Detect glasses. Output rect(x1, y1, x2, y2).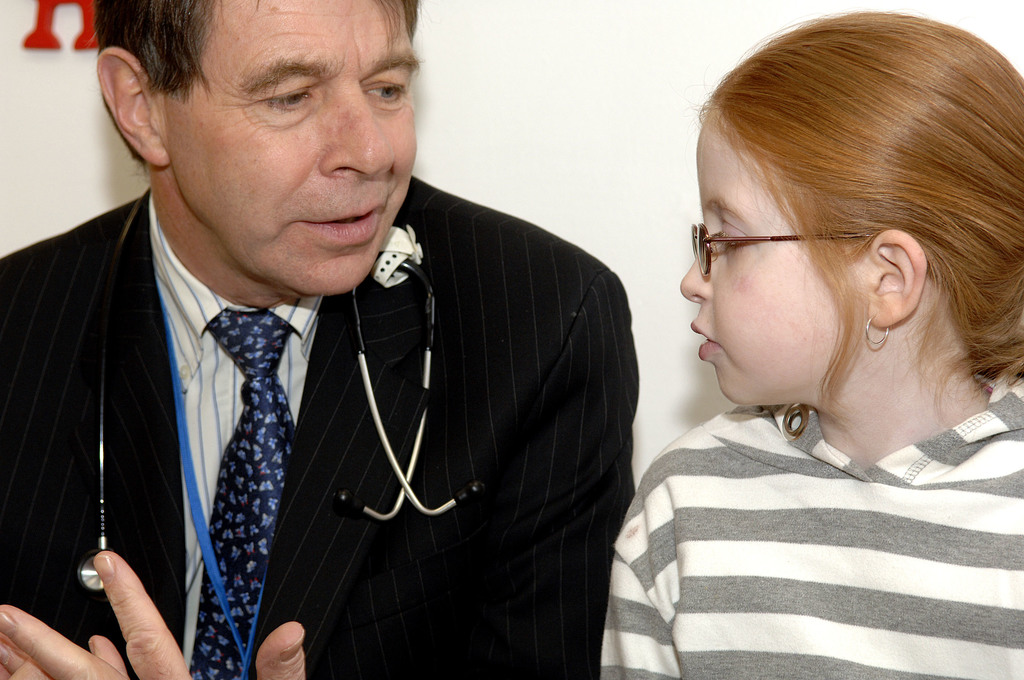
rect(691, 225, 929, 275).
